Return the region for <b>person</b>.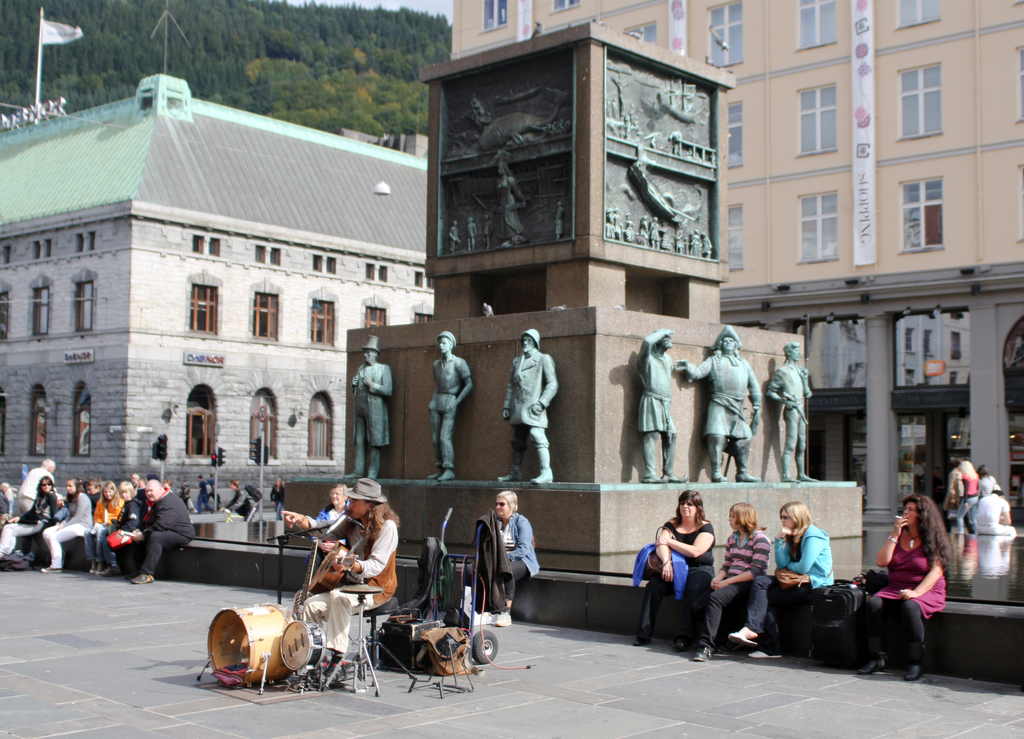
box=[340, 334, 391, 476].
